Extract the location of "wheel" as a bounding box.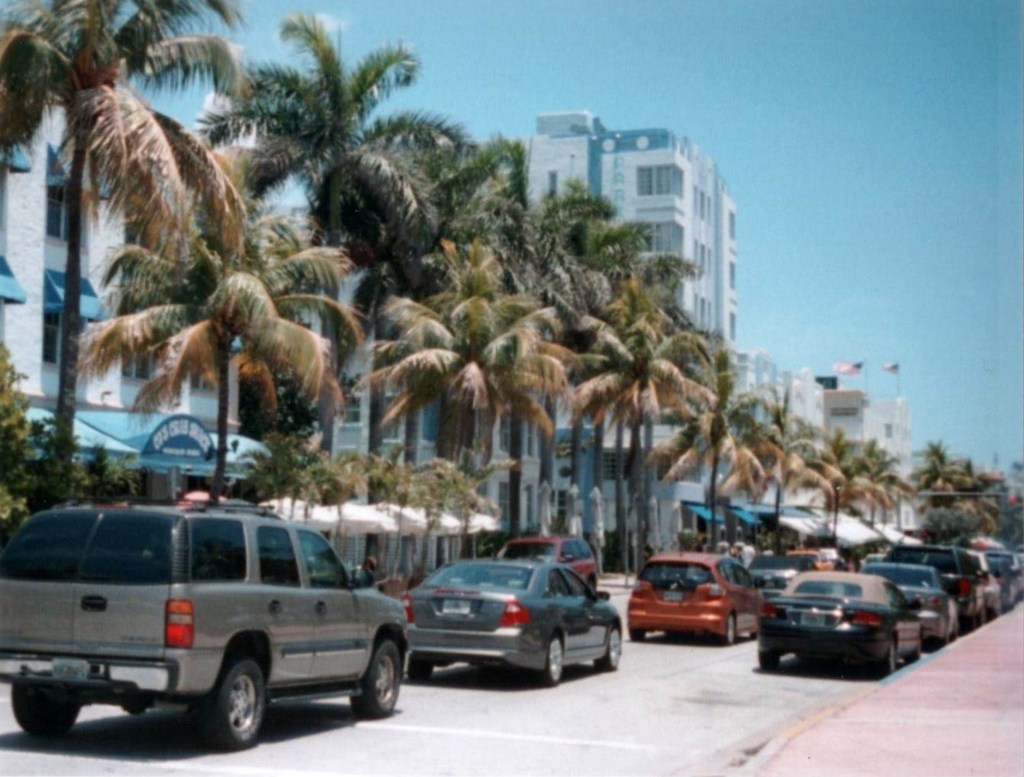
select_region(538, 636, 563, 687).
